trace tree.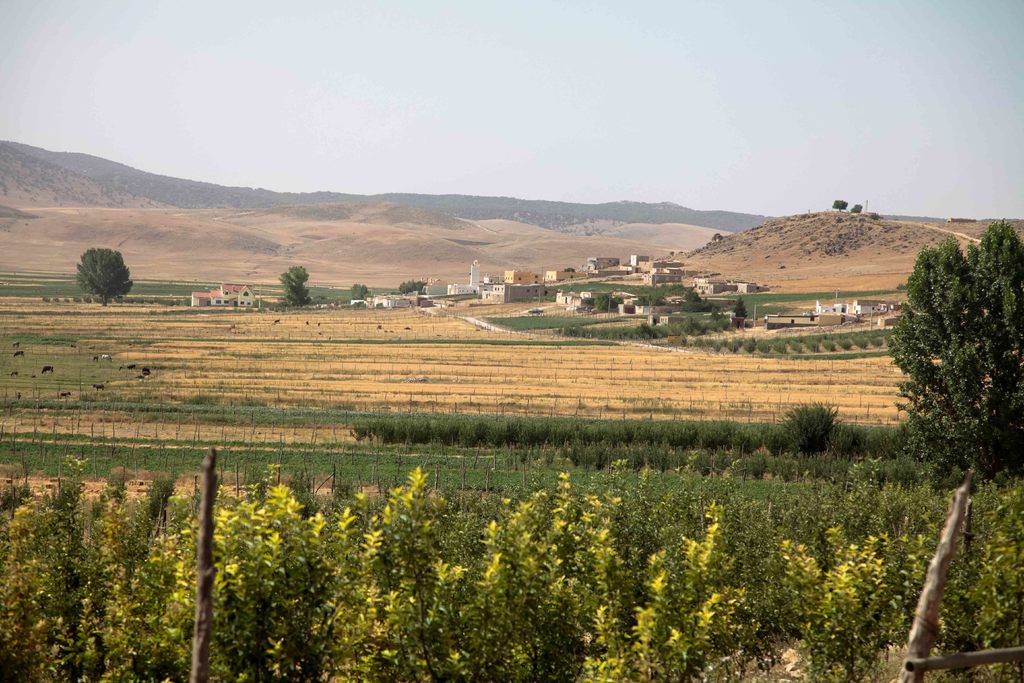
Traced to {"left": 781, "top": 395, "right": 834, "bottom": 442}.
